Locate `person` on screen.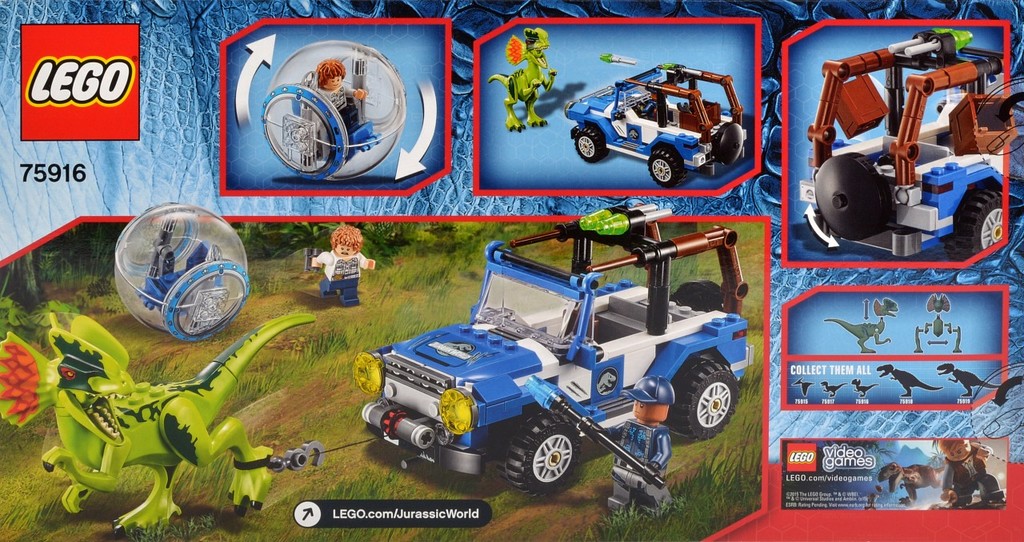
On screen at left=297, top=51, right=373, bottom=158.
